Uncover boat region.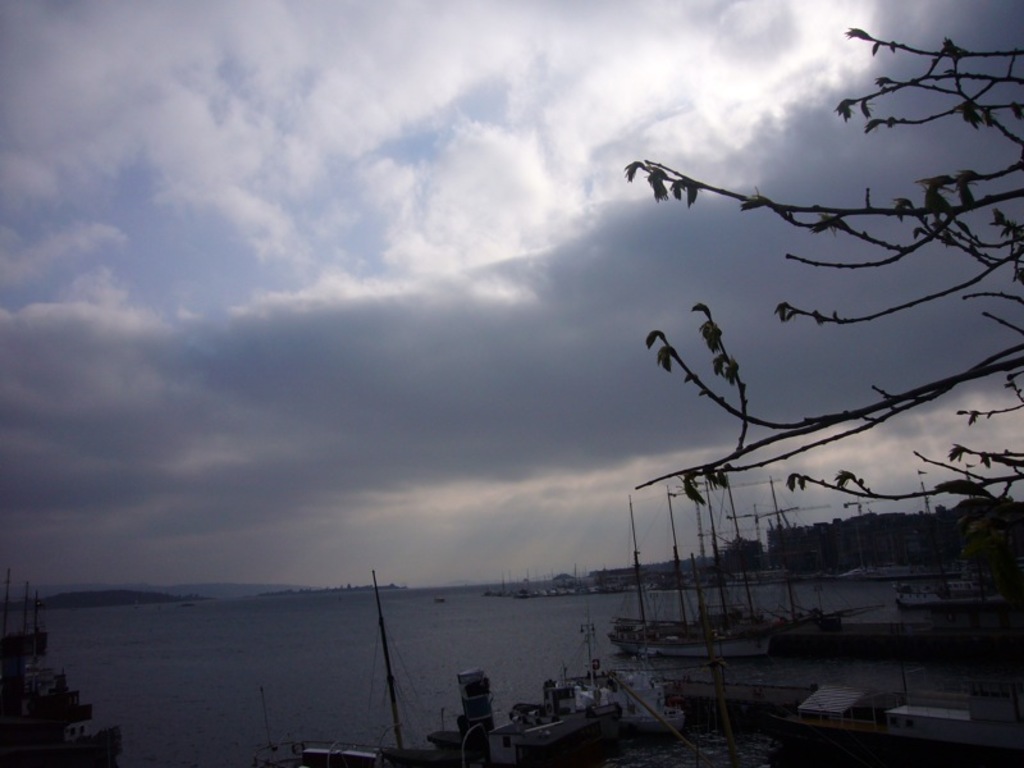
Uncovered: [239,579,524,767].
